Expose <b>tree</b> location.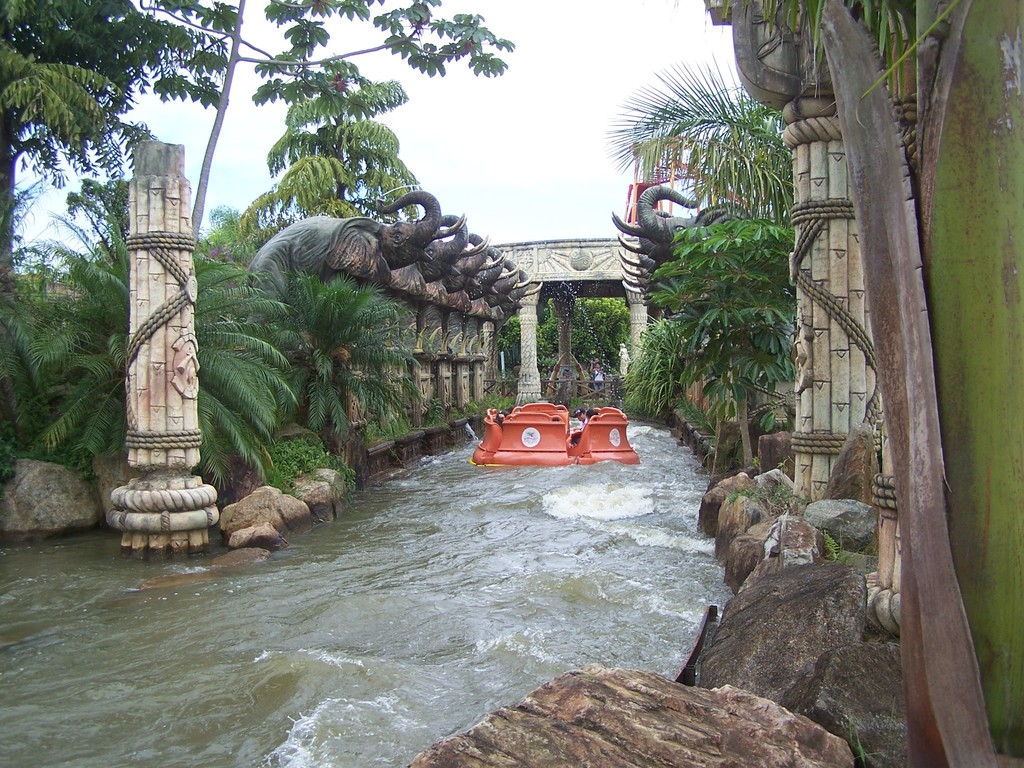
Exposed at locate(227, 48, 427, 260).
